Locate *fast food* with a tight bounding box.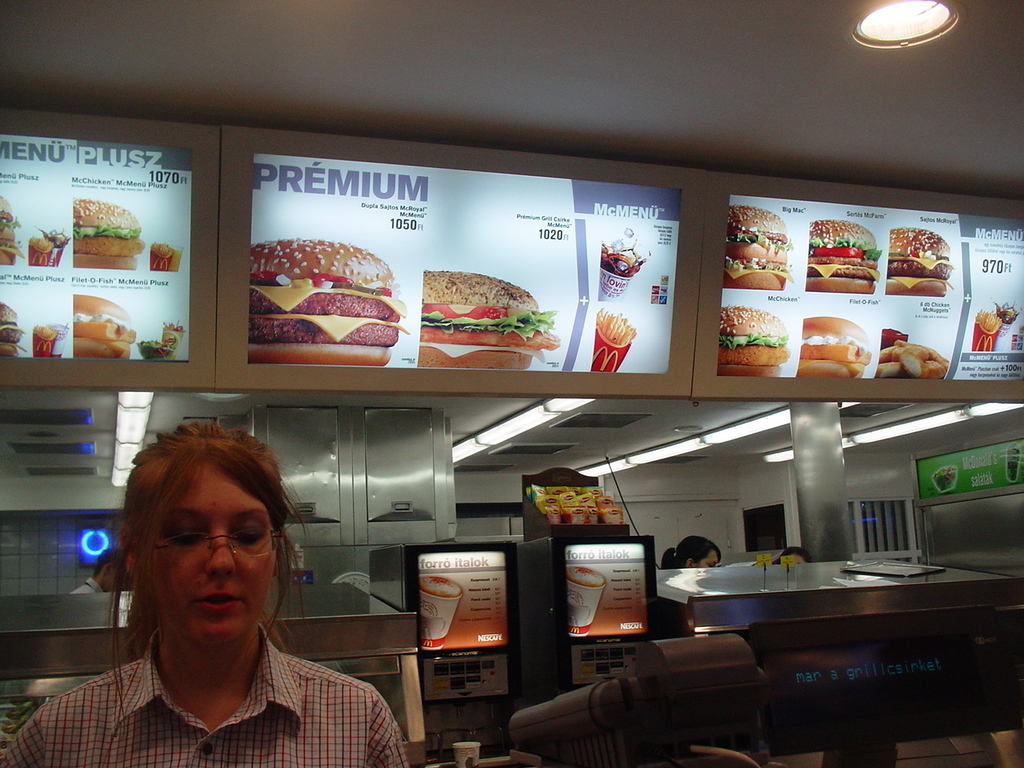
bbox=[877, 331, 951, 378].
